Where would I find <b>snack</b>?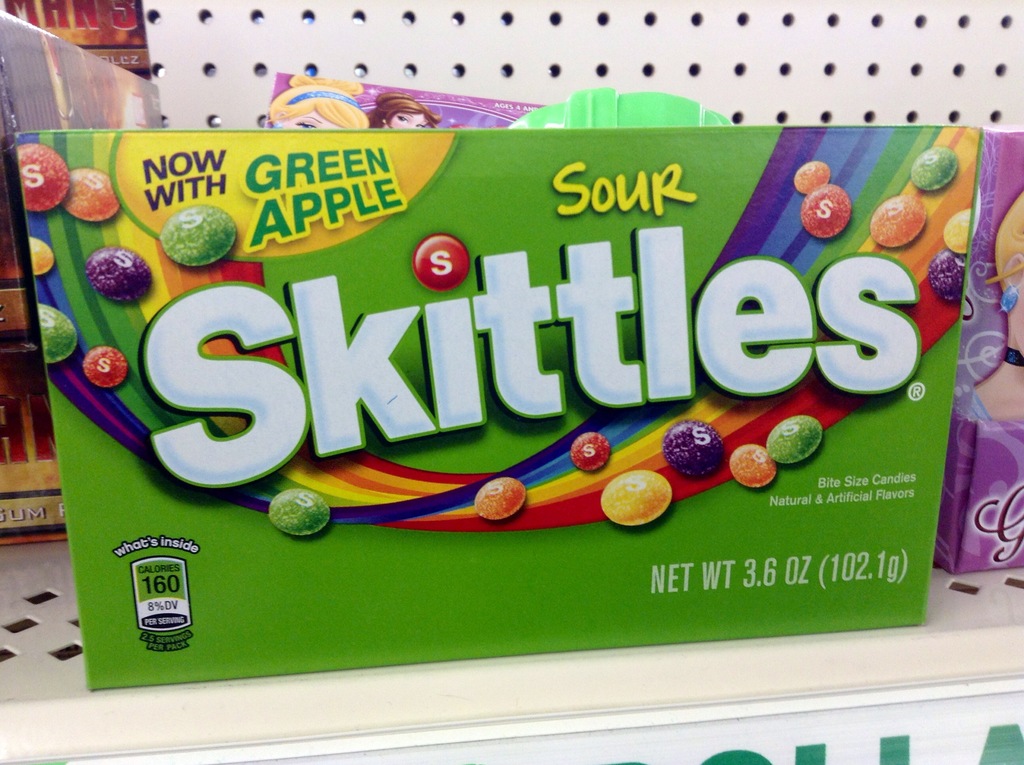
At bbox=[863, 195, 930, 248].
